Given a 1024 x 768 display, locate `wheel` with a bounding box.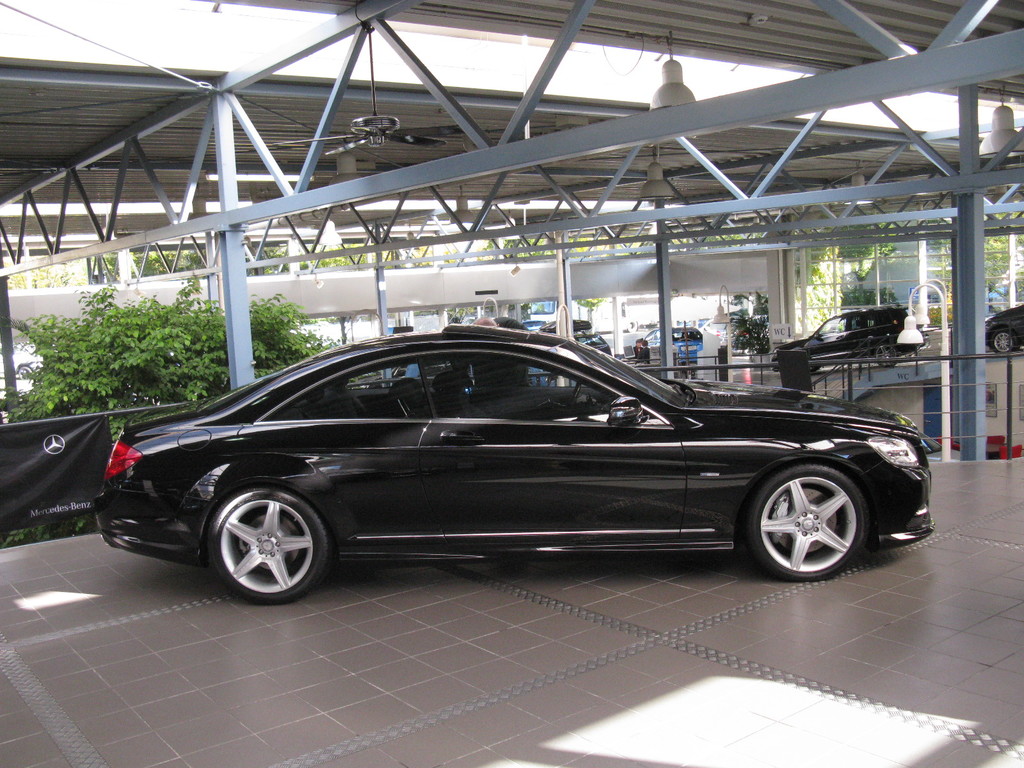
Located: locate(811, 365, 820, 371).
